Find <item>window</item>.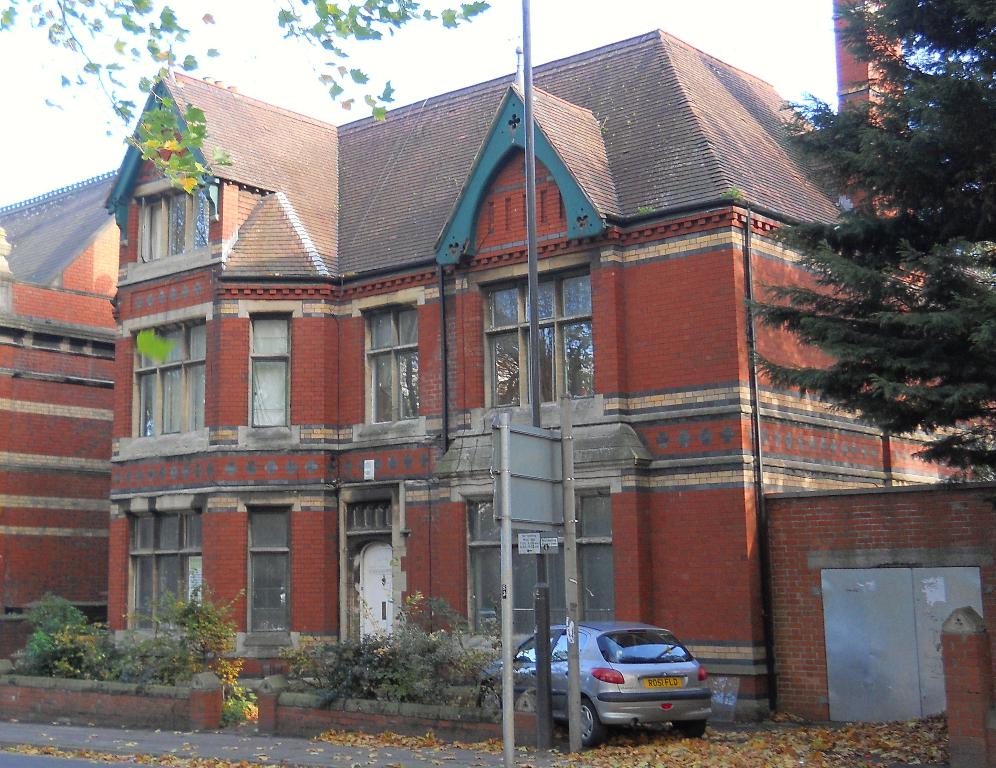
rect(550, 627, 586, 657).
